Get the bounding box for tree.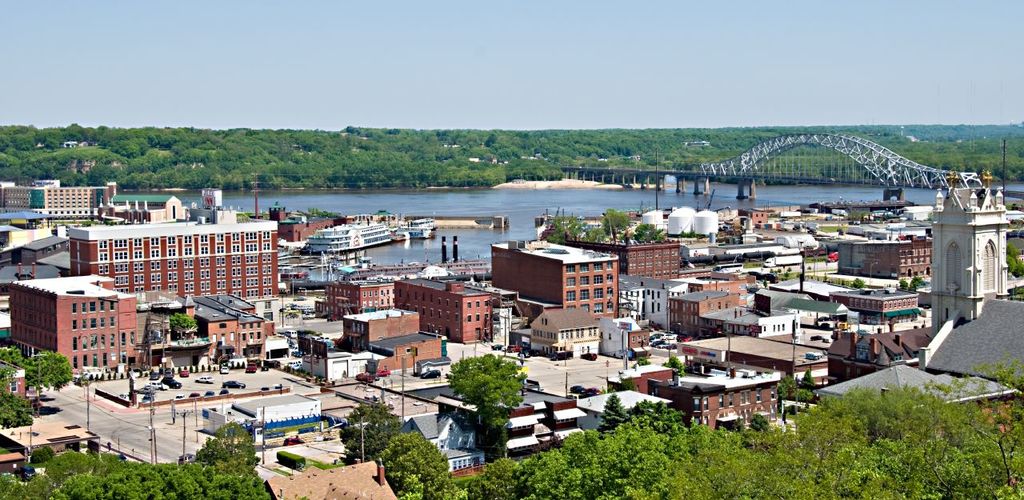
x1=787, y1=399, x2=871, y2=460.
